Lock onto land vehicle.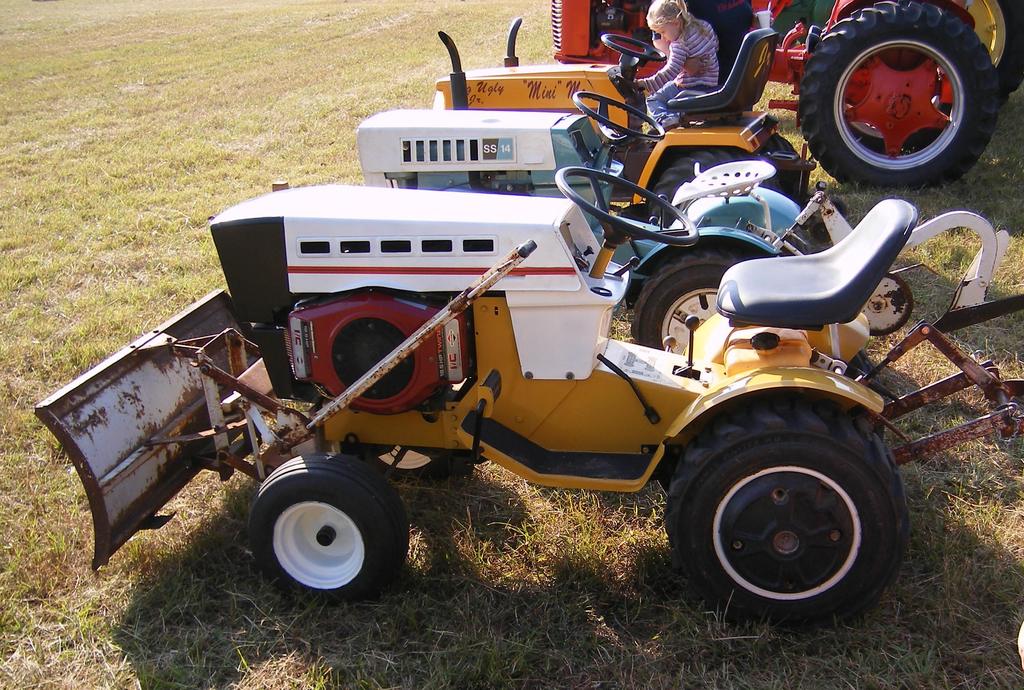
Locked: (355,30,1012,357).
